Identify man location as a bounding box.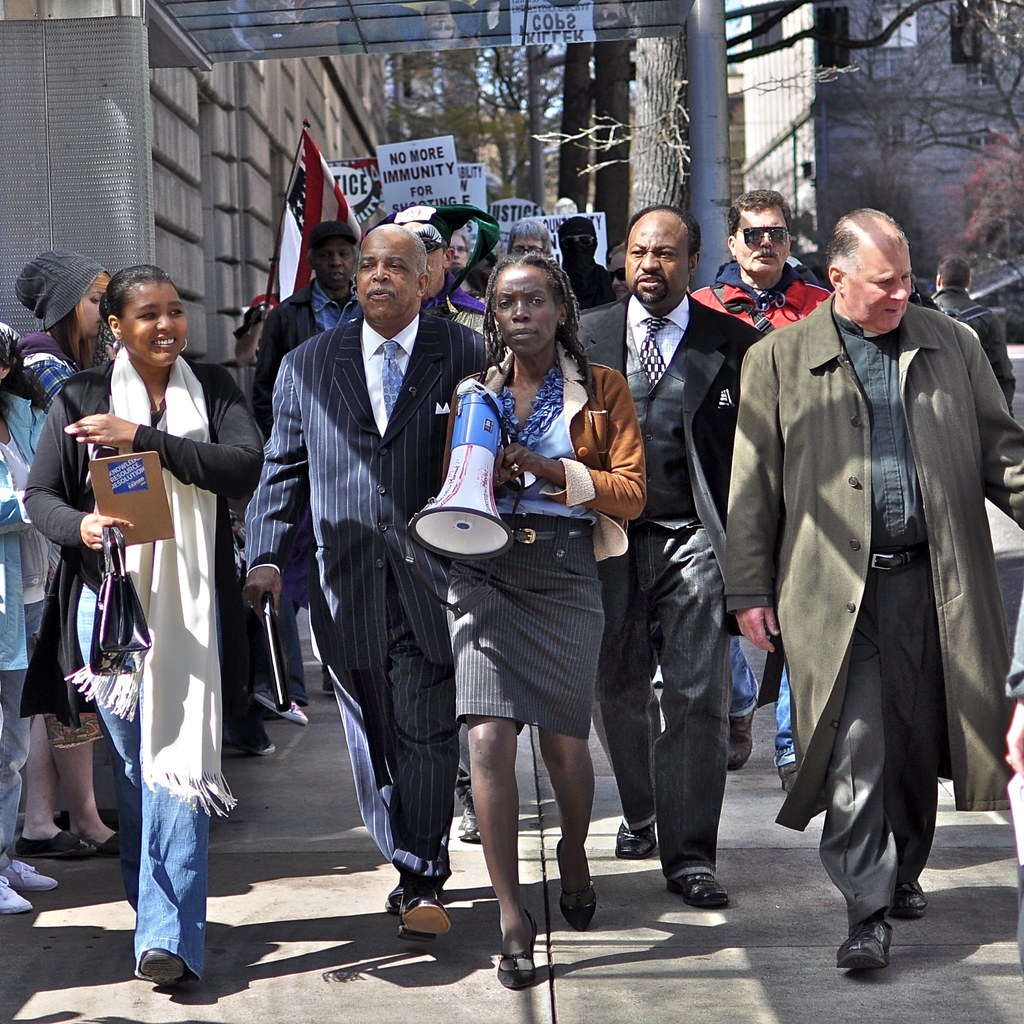
pyautogui.locateOnScreen(690, 188, 842, 798).
